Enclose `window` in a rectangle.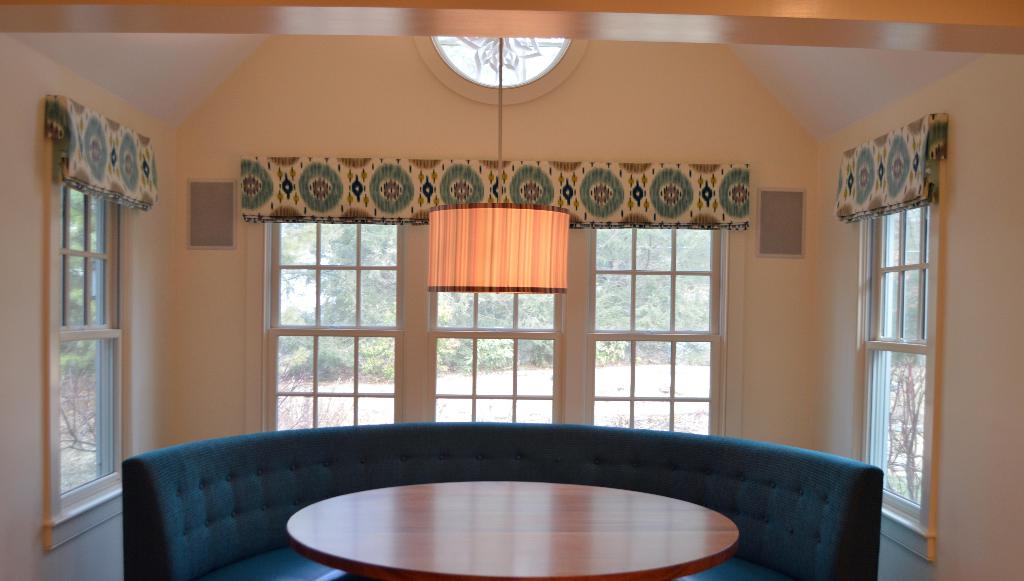
833:113:954:566.
